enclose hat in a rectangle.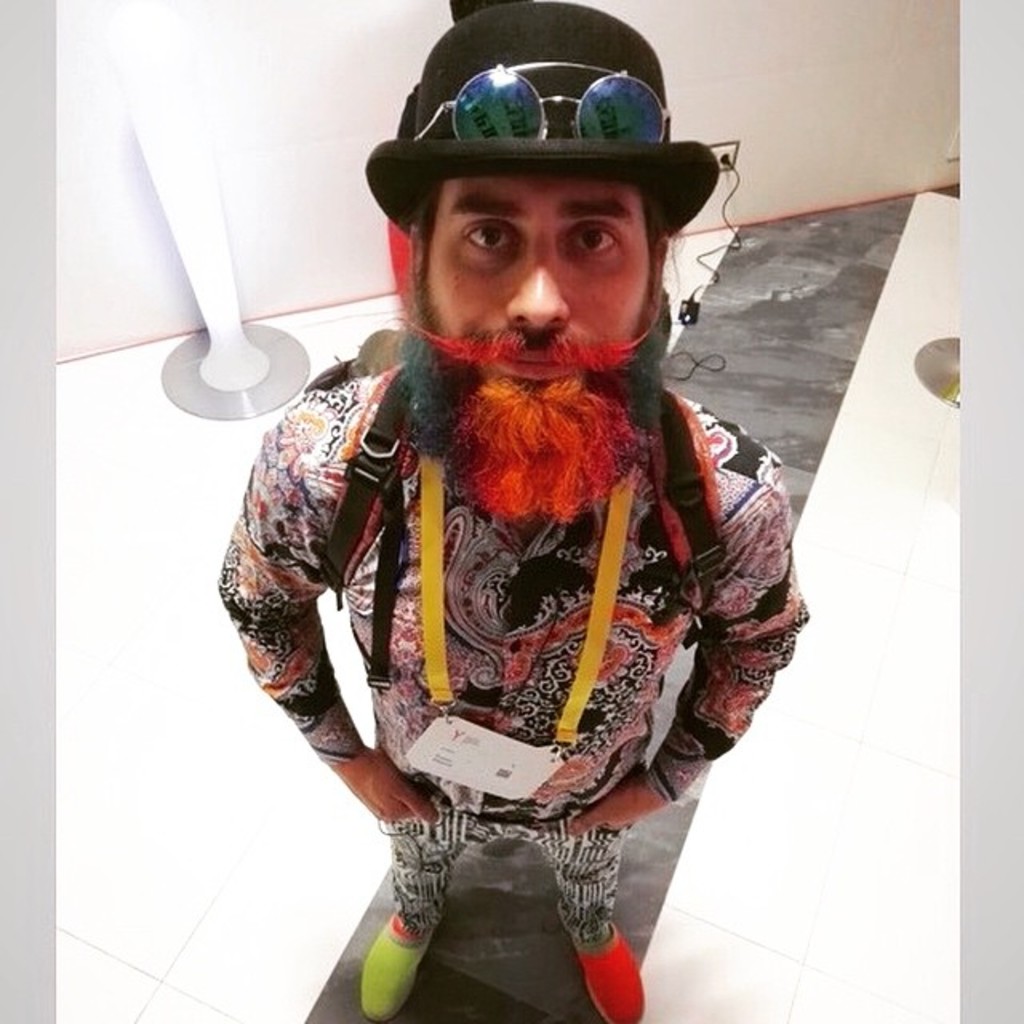
<box>360,0,717,235</box>.
